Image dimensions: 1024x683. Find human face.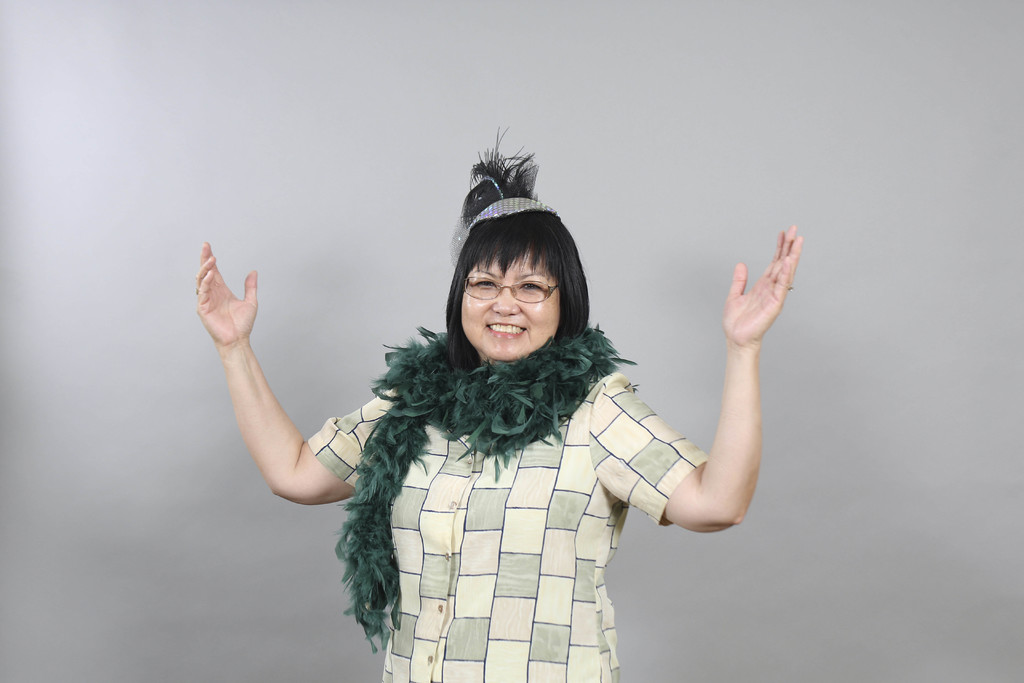
box=[460, 253, 559, 358].
